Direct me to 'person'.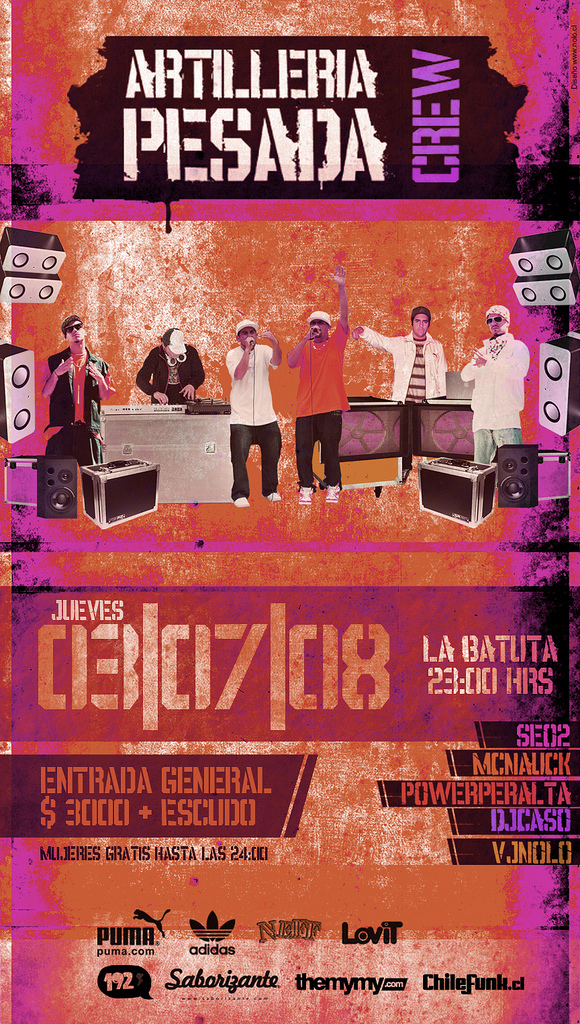
Direction: Rect(137, 323, 206, 421).
